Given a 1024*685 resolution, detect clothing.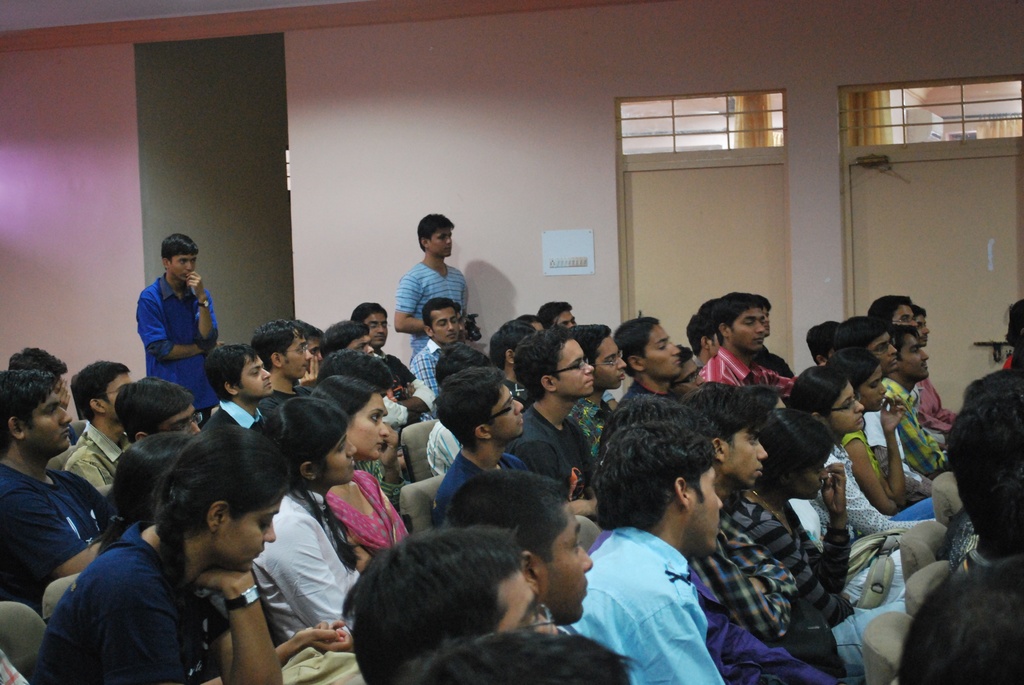
(500,410,598,512).
